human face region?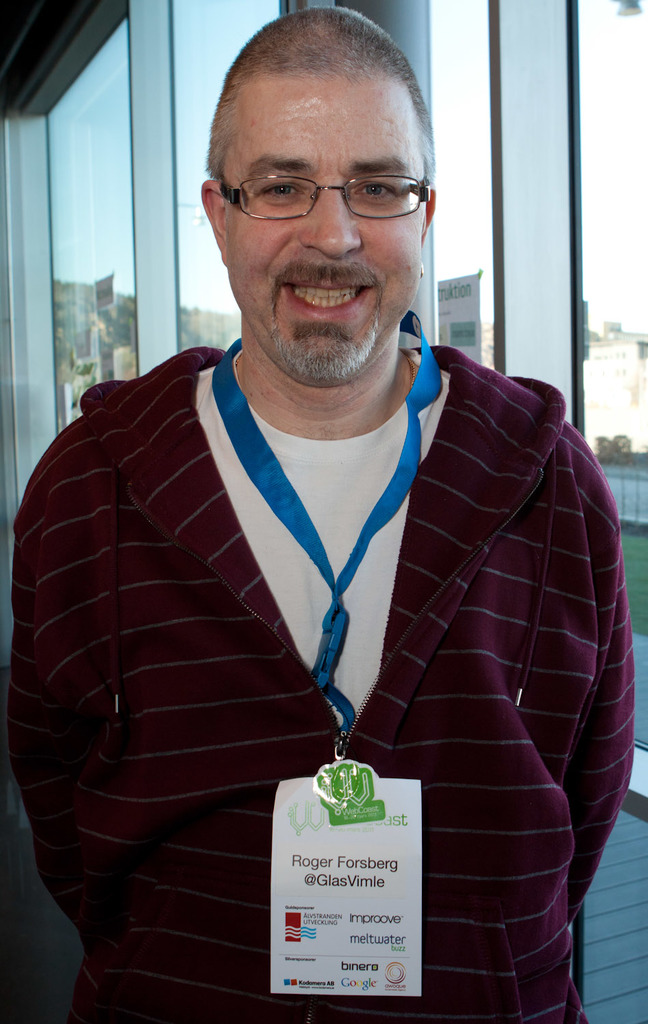
pyautogui.locateOnScreen(223, 69, 421, 381)
